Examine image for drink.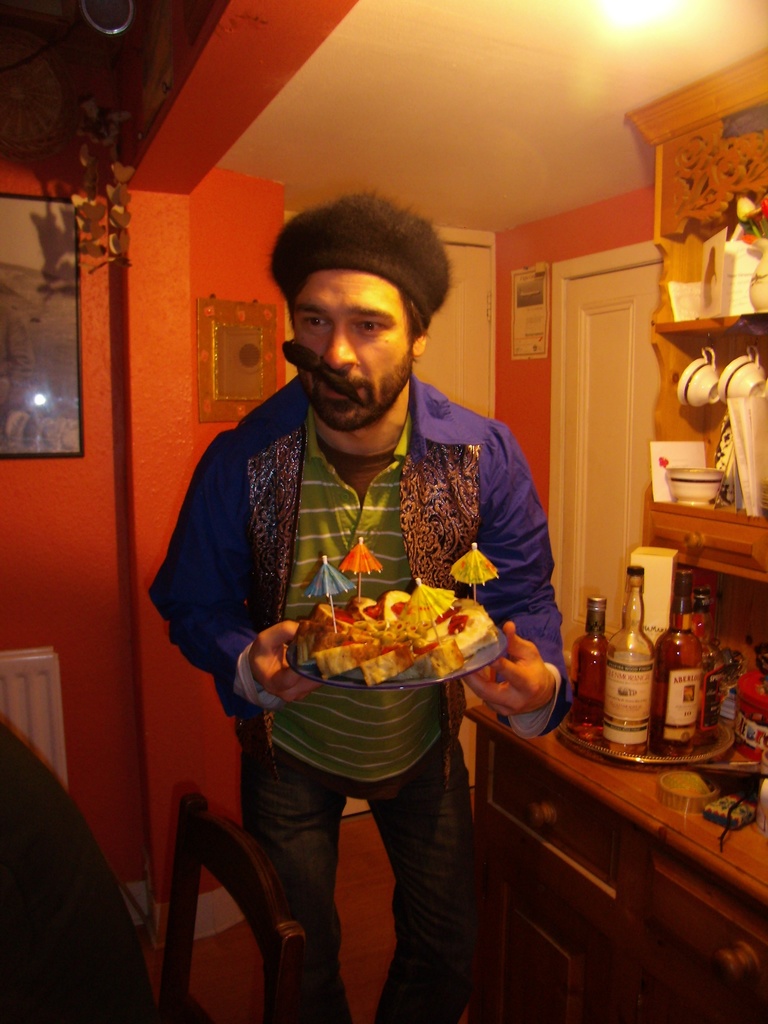
Examination result: x1=692 y1=585 x2=725 y2=746.
